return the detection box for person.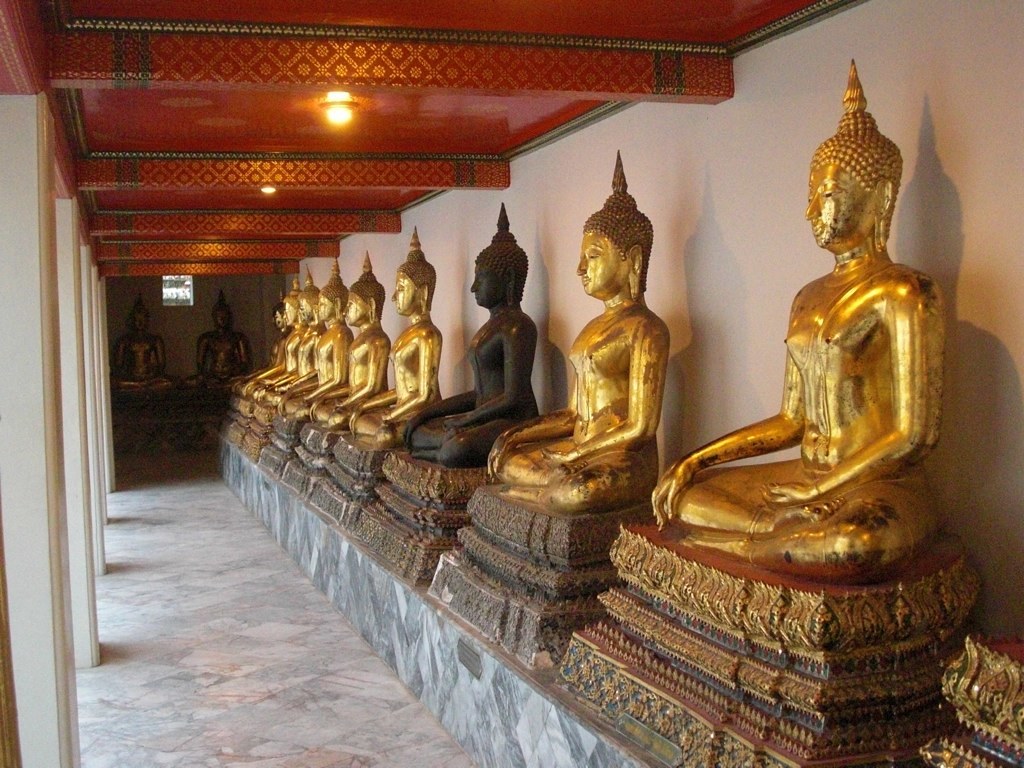
[459, 188, 547, 455].
